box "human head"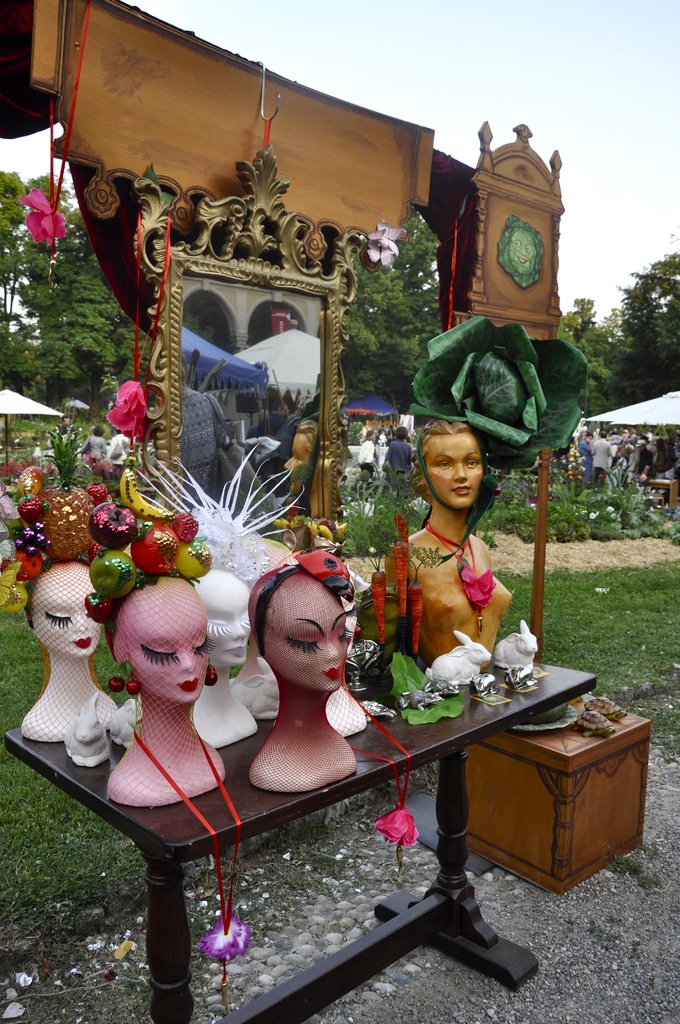
{"x1": 25, "y1": 563, "x2": 109, "y2": 662}
